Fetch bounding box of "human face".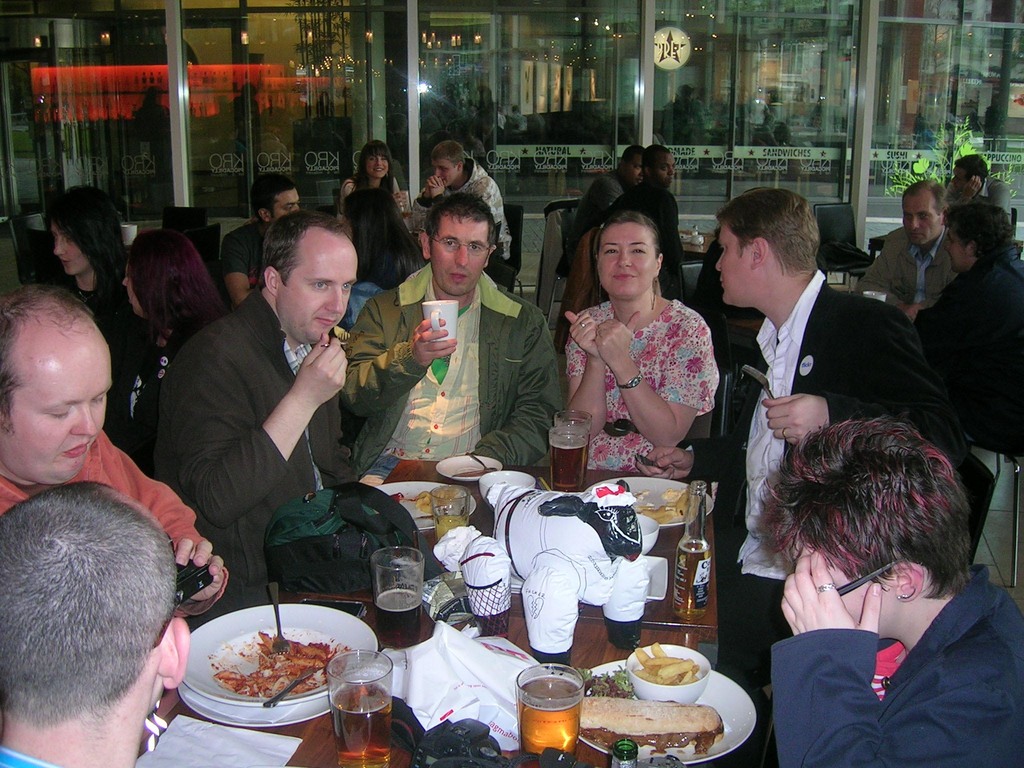
Bbox: box(598, 222, 655, 301).
